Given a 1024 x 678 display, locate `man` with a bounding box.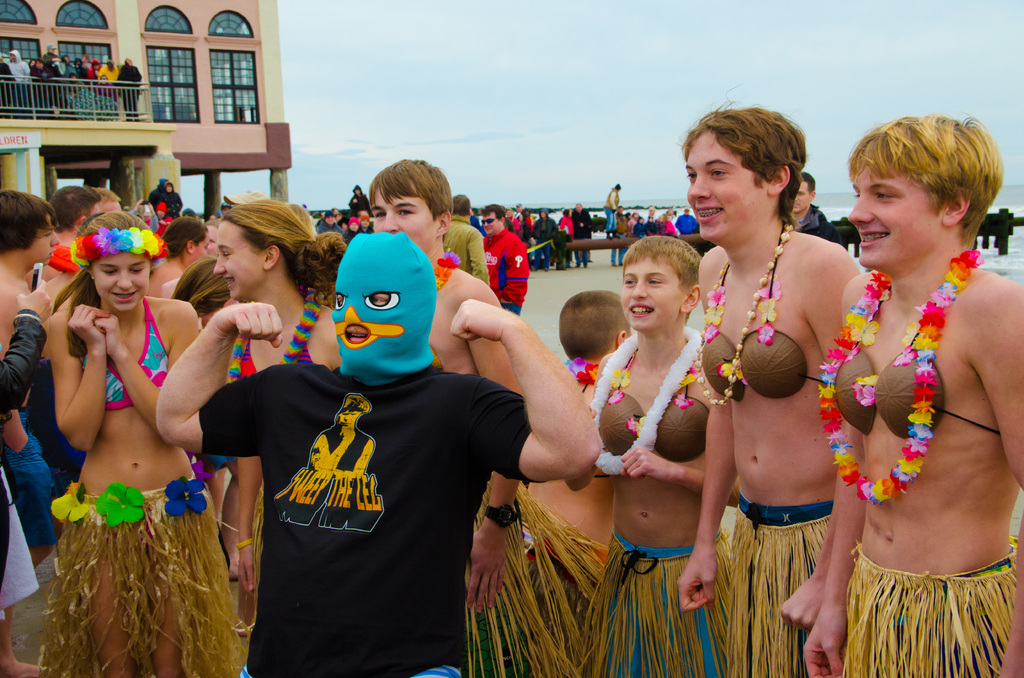
Located: (155,231,600,677).
